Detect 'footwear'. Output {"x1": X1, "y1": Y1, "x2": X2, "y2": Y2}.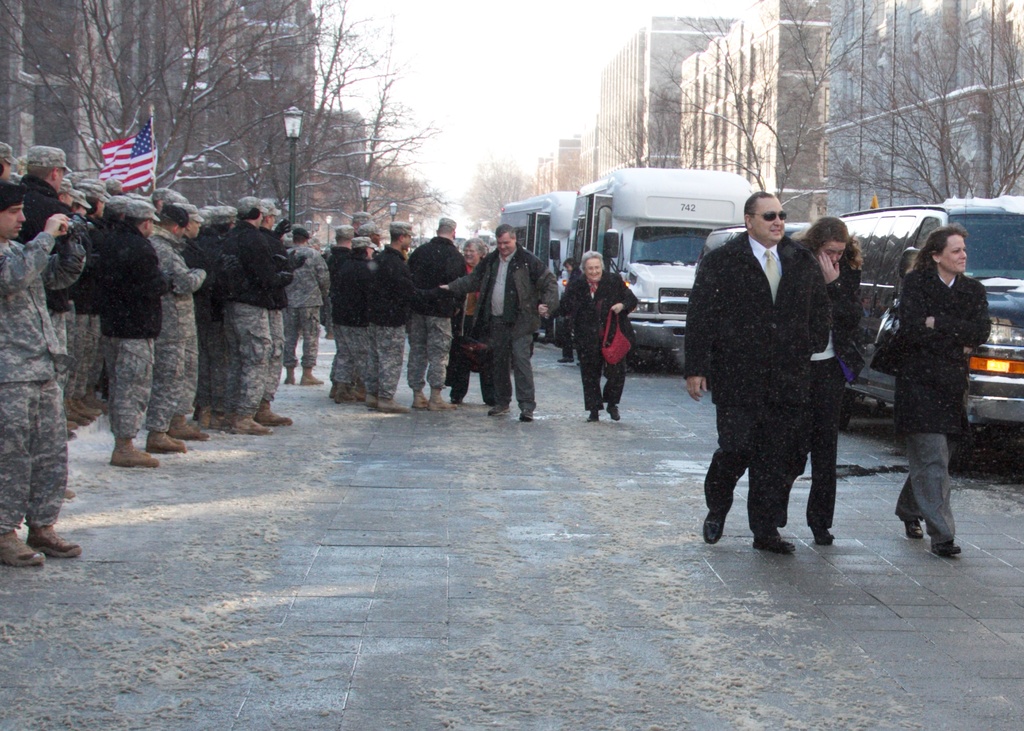
{"x1": 811, "y1": 526, "x2": 833, "y2": 549}.
